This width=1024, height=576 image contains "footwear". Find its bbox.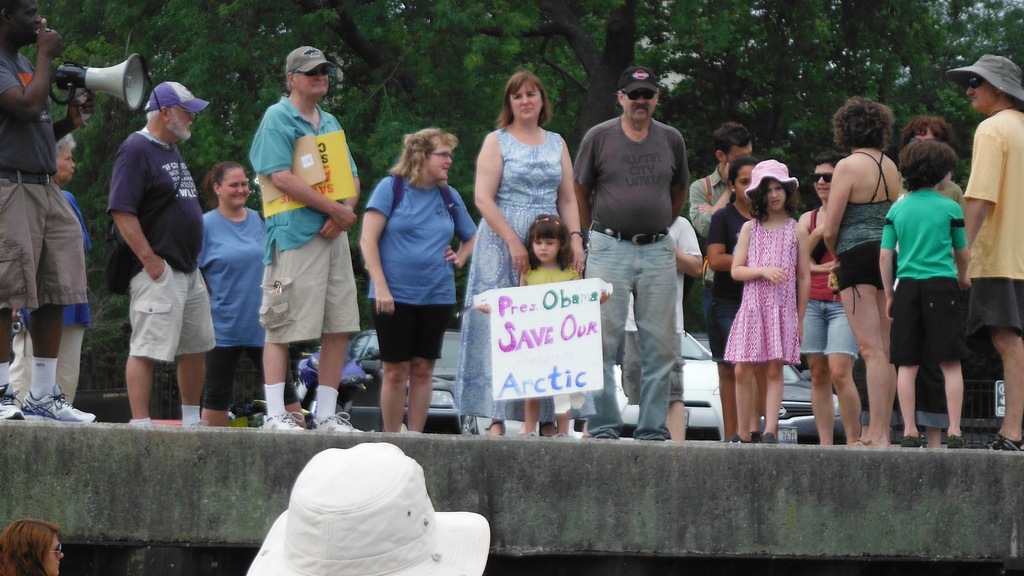
312 410 360 434.
